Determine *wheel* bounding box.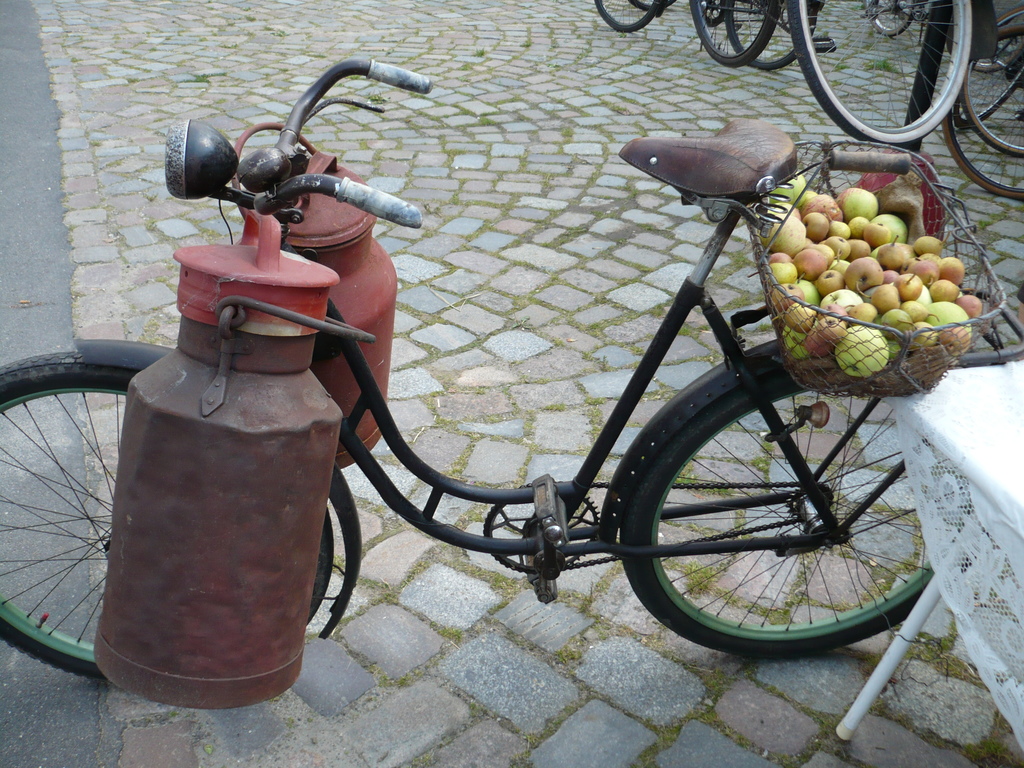
Determined: 954 70 1021 130.
